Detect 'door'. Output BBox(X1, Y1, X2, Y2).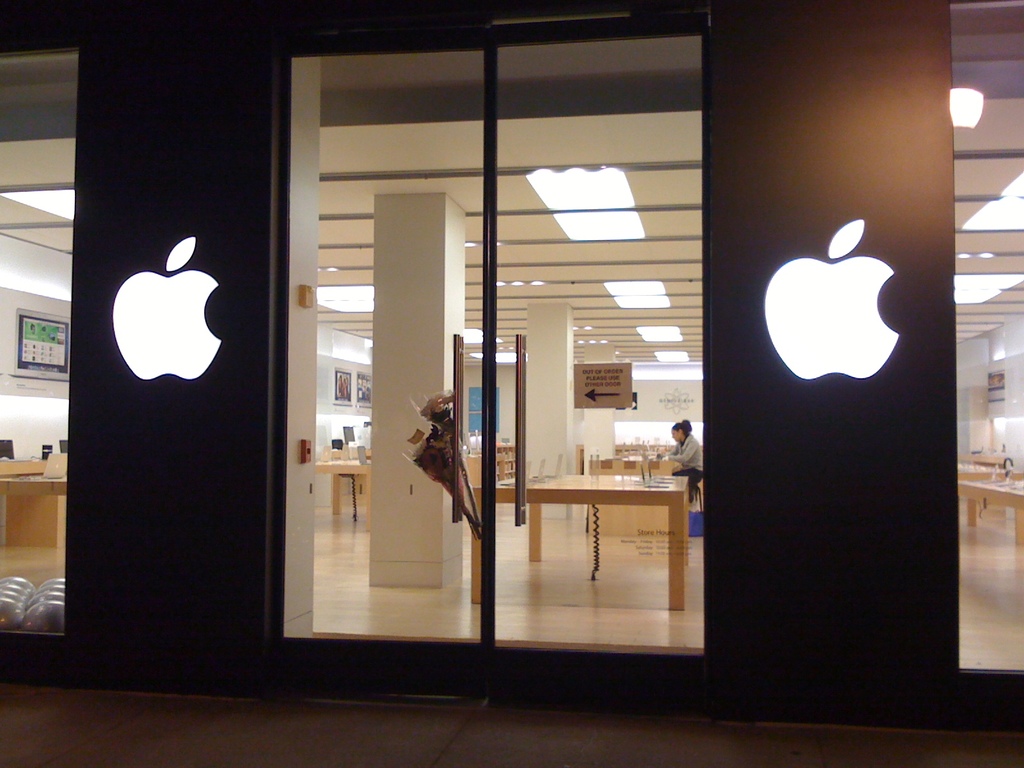
BBox(483, 14, 715, 714).
